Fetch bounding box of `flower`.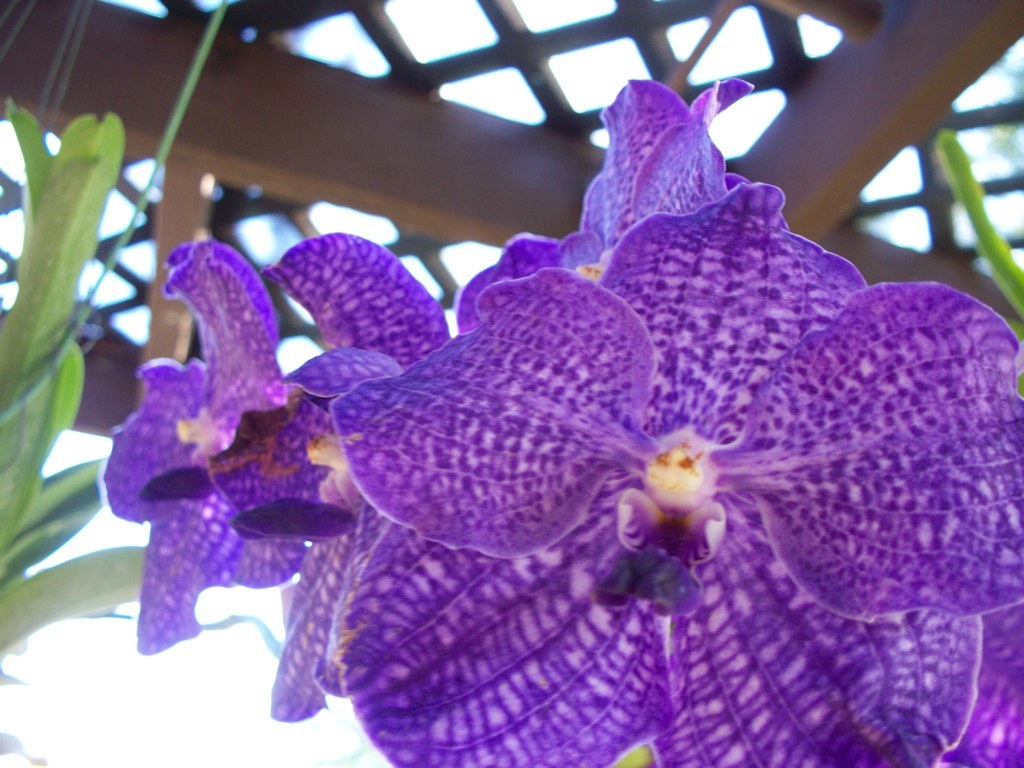
Bbox: <box>100,241,333,651</box>.
